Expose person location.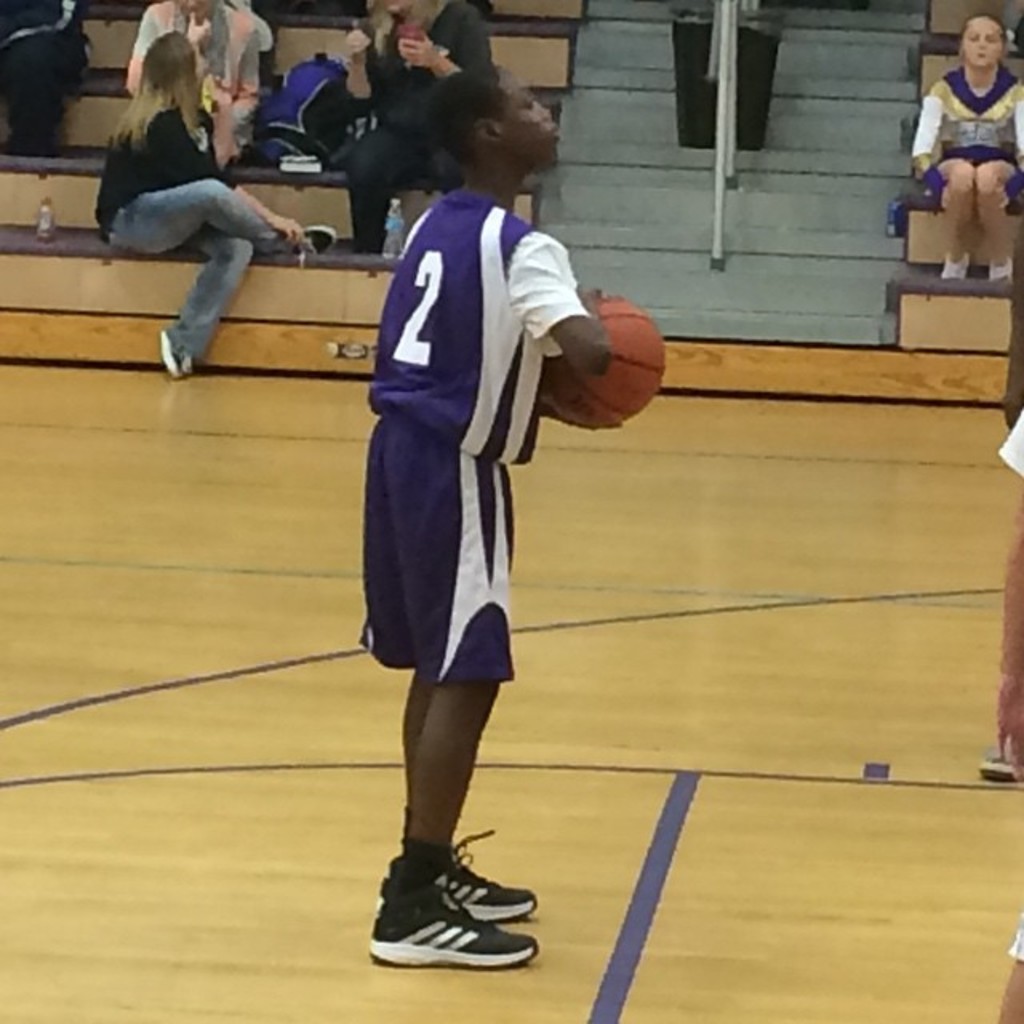
Exposed at [x1=342, y1=0, x2=496, y2=267].
